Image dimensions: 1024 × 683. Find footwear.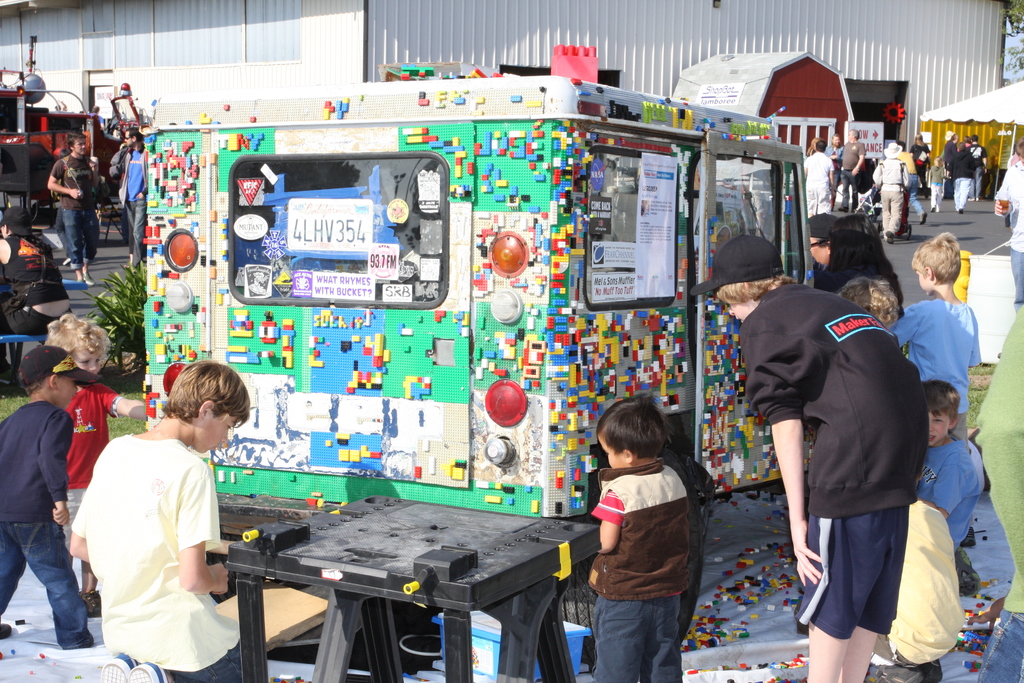
region(126, 658, 175, 682).
